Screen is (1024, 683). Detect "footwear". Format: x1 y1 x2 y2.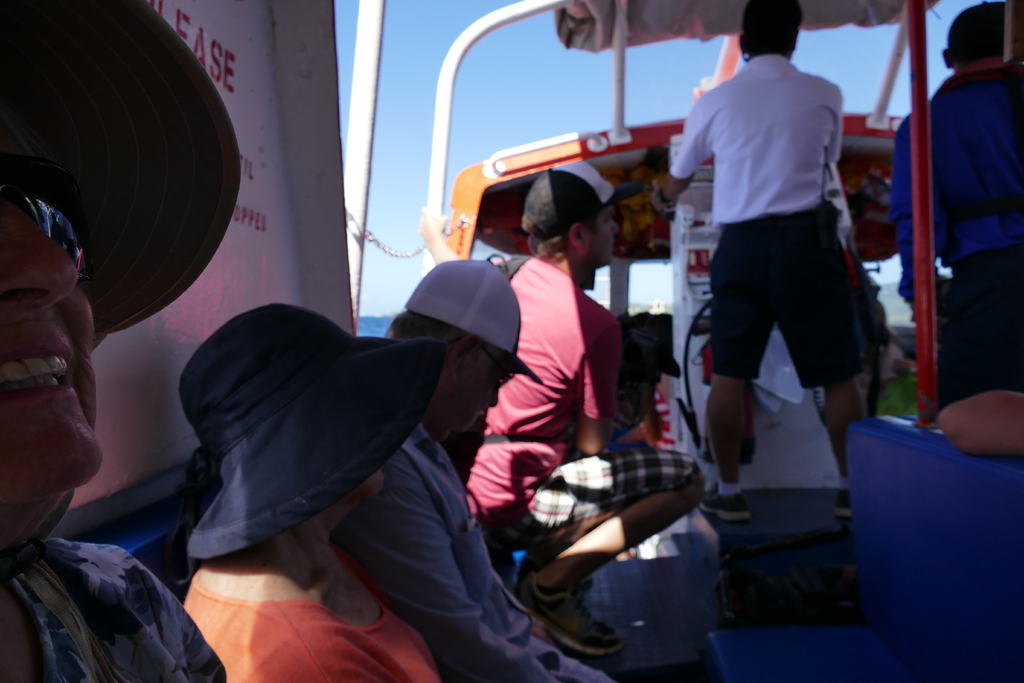
836 486 857 525.
